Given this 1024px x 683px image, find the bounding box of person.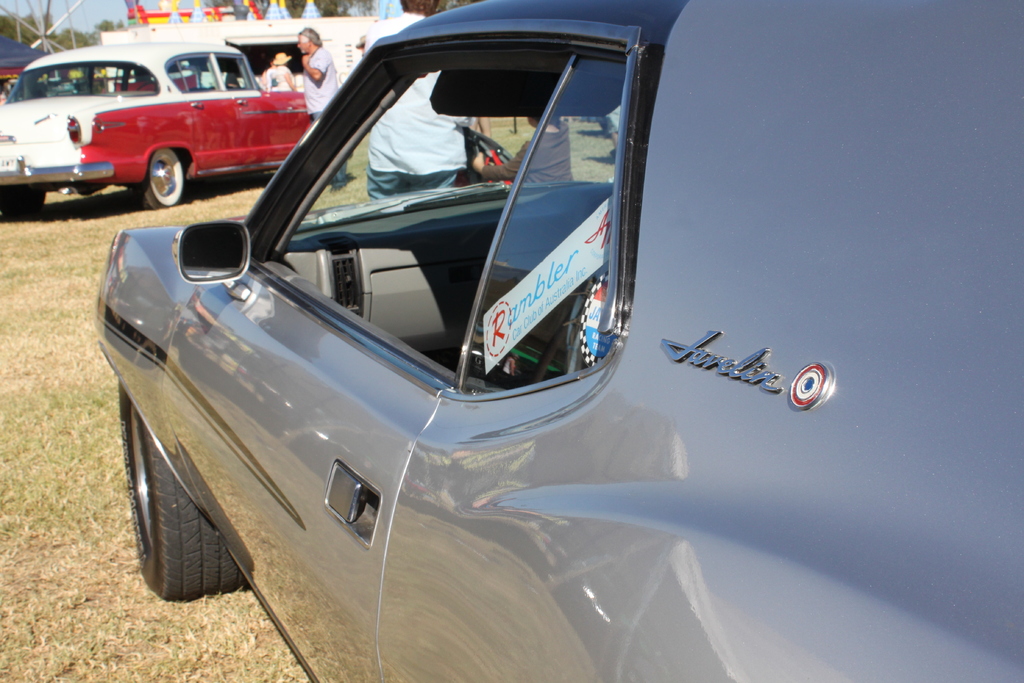
(left=474, top=104, right=578, bottom=179).
